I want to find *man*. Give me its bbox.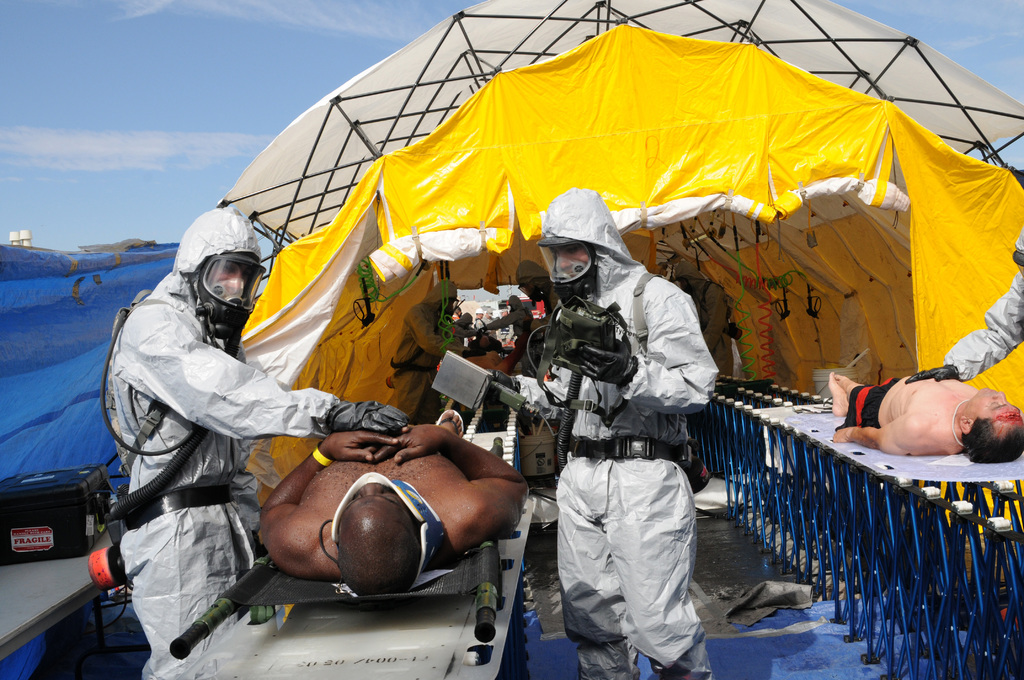
481:294:535:356.
